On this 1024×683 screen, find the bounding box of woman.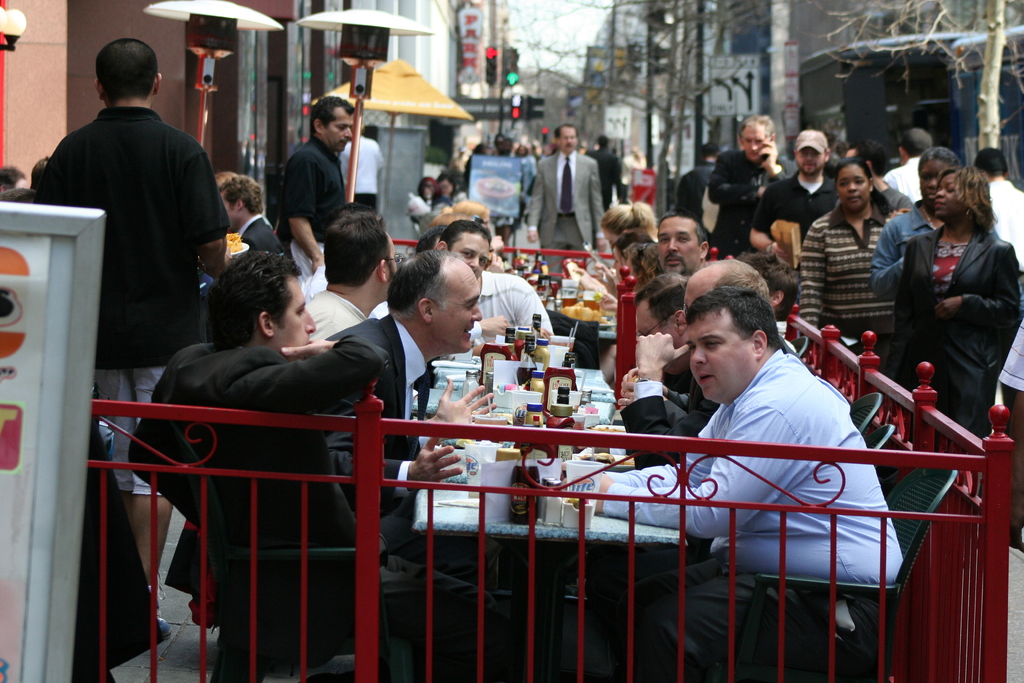
Bounding box: <box>891,156,1014,436</box>.
